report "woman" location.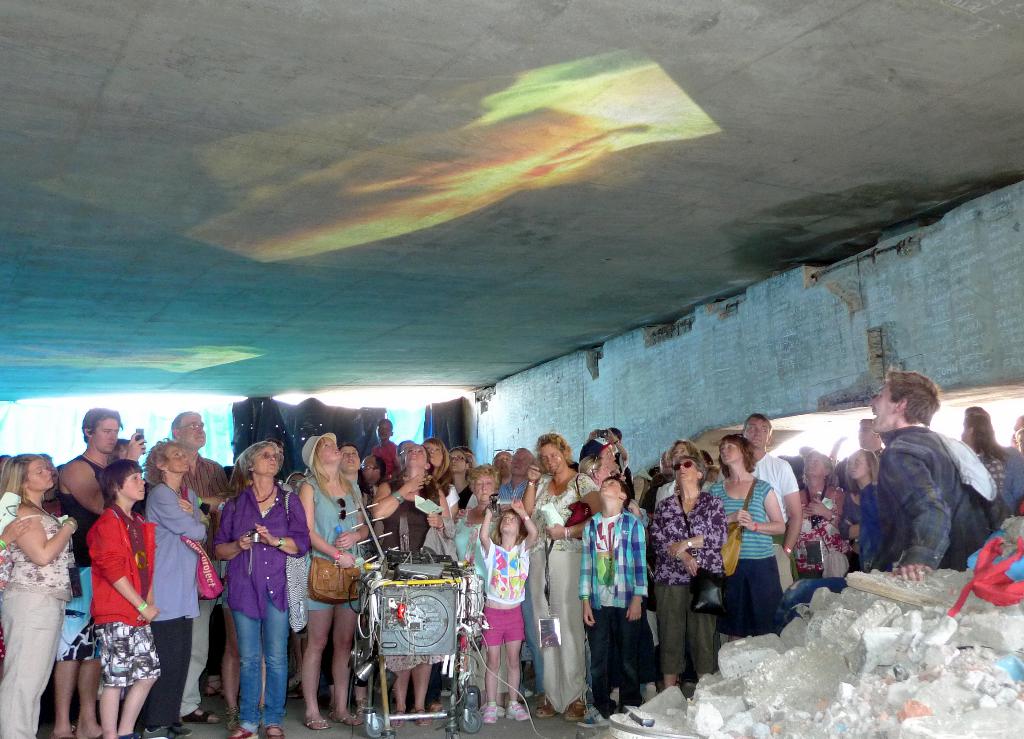
Report: (x1=519, y1=430, x2=602, y2=727).
